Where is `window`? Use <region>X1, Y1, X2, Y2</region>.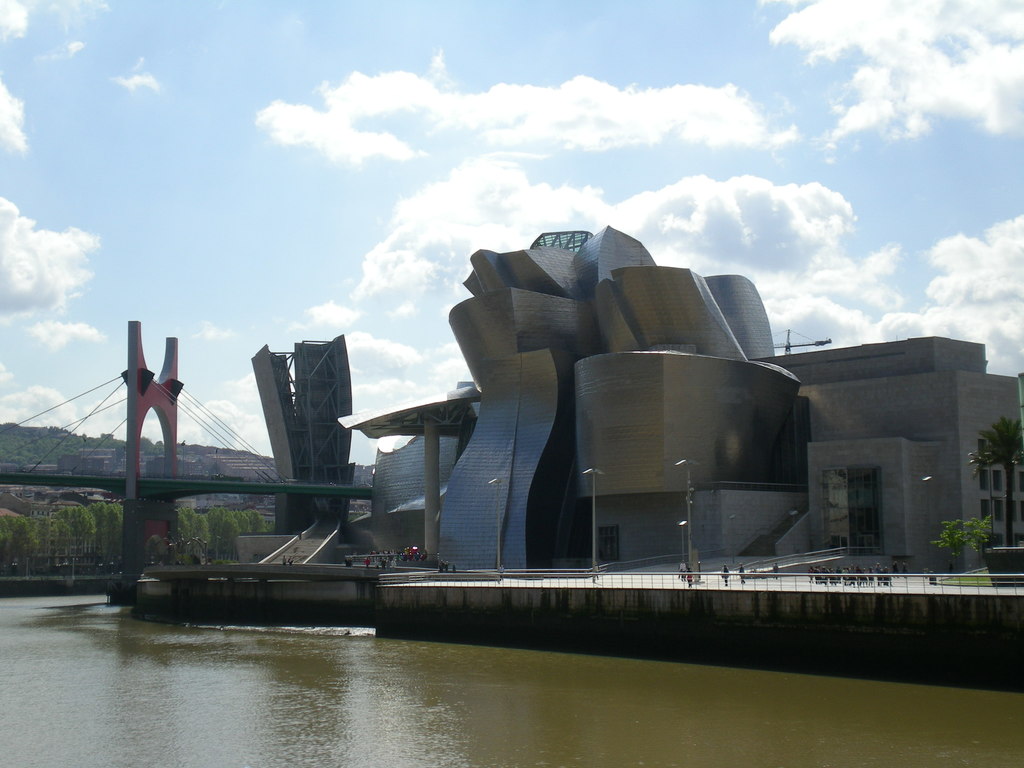
<region>994, 502, 1005, 523</region>.
